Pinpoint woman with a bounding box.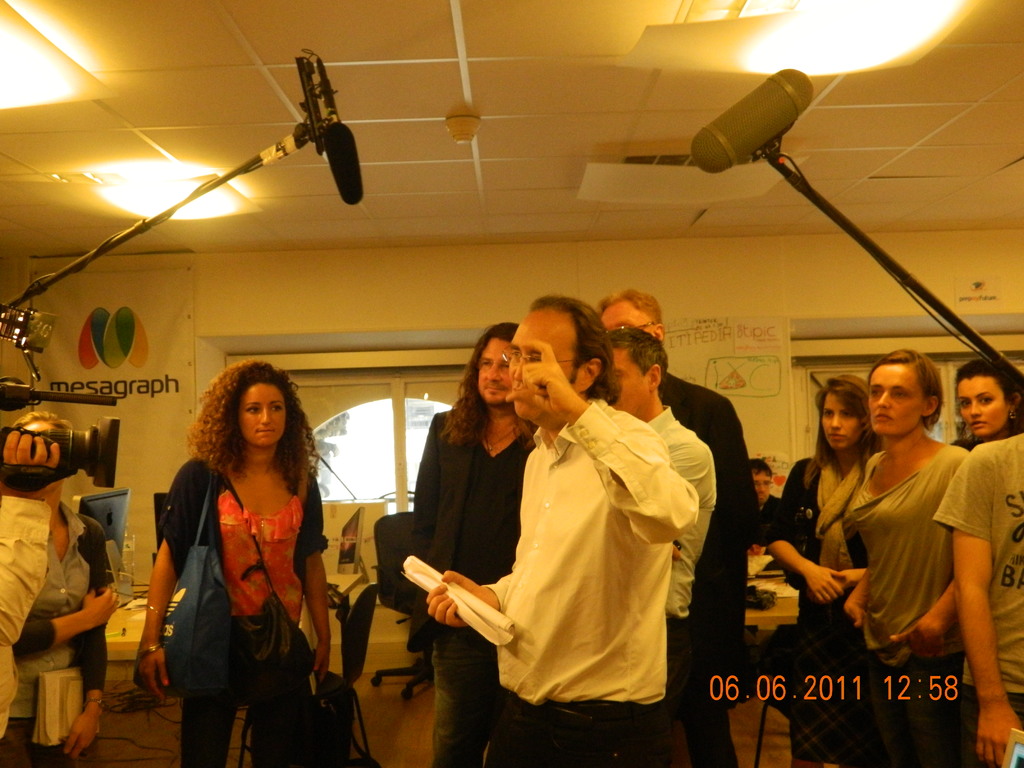
0, 410, 123, 767.
